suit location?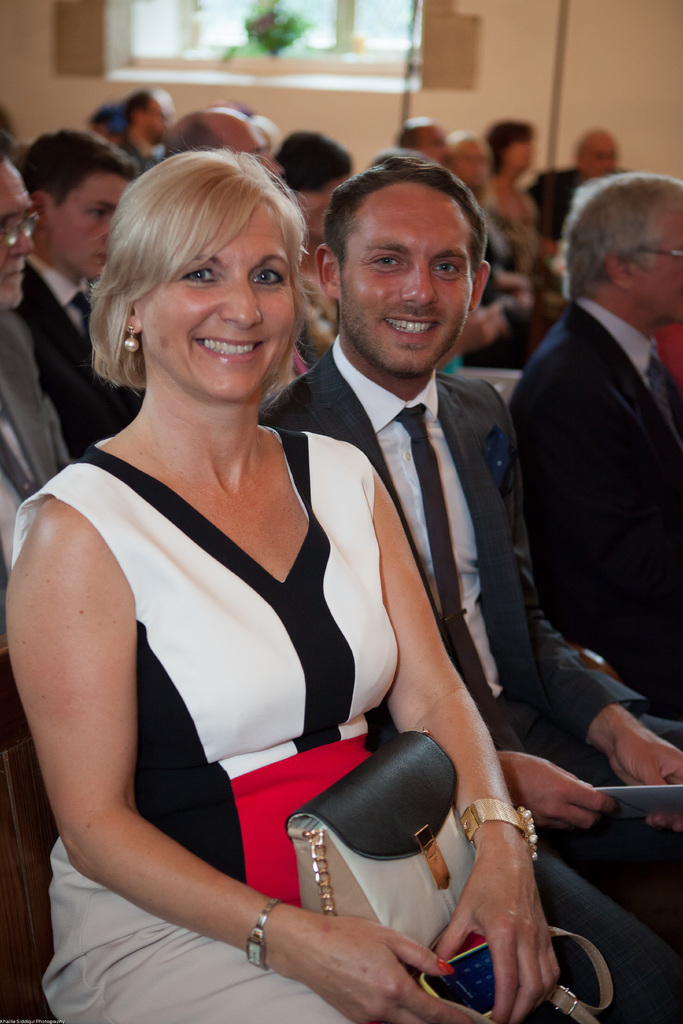
rect(15, 258, 148, 468)
